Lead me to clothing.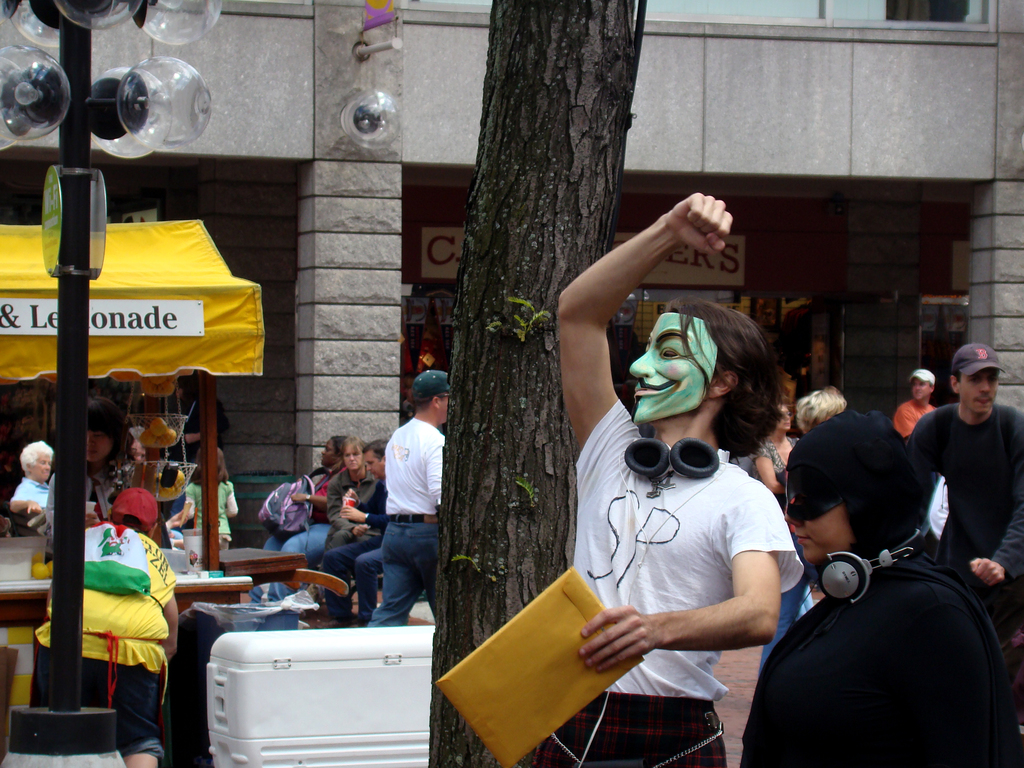
Lead to select_region(11, 477, 51, 517).
